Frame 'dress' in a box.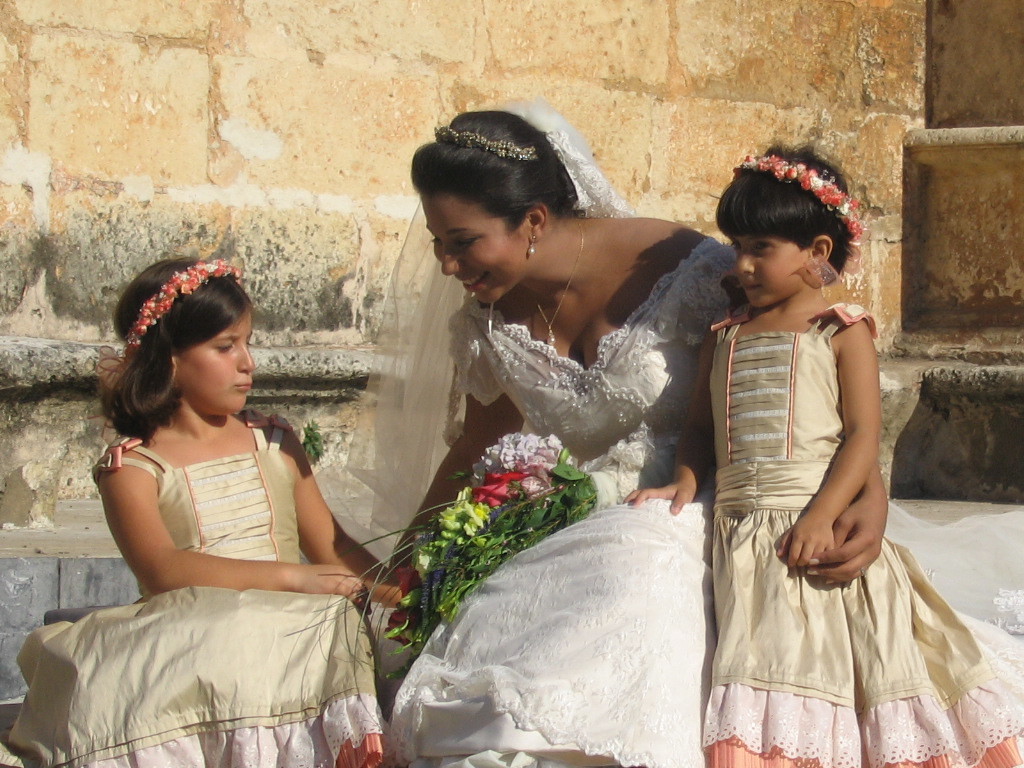
(308,103,740,767).
